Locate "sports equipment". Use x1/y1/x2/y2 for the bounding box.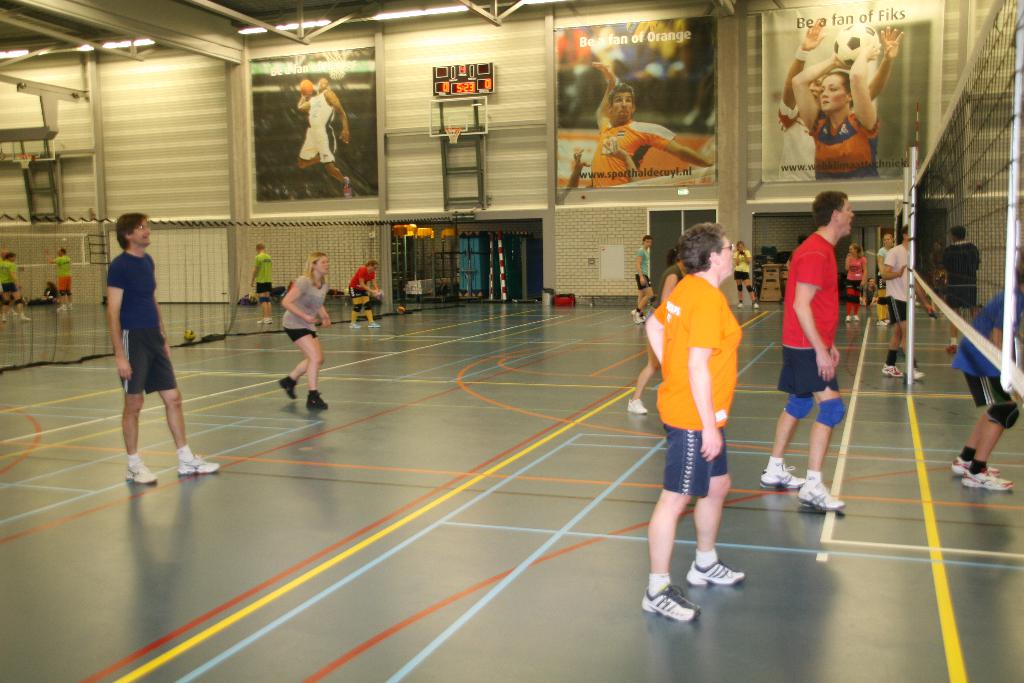
125/453/159/486.
